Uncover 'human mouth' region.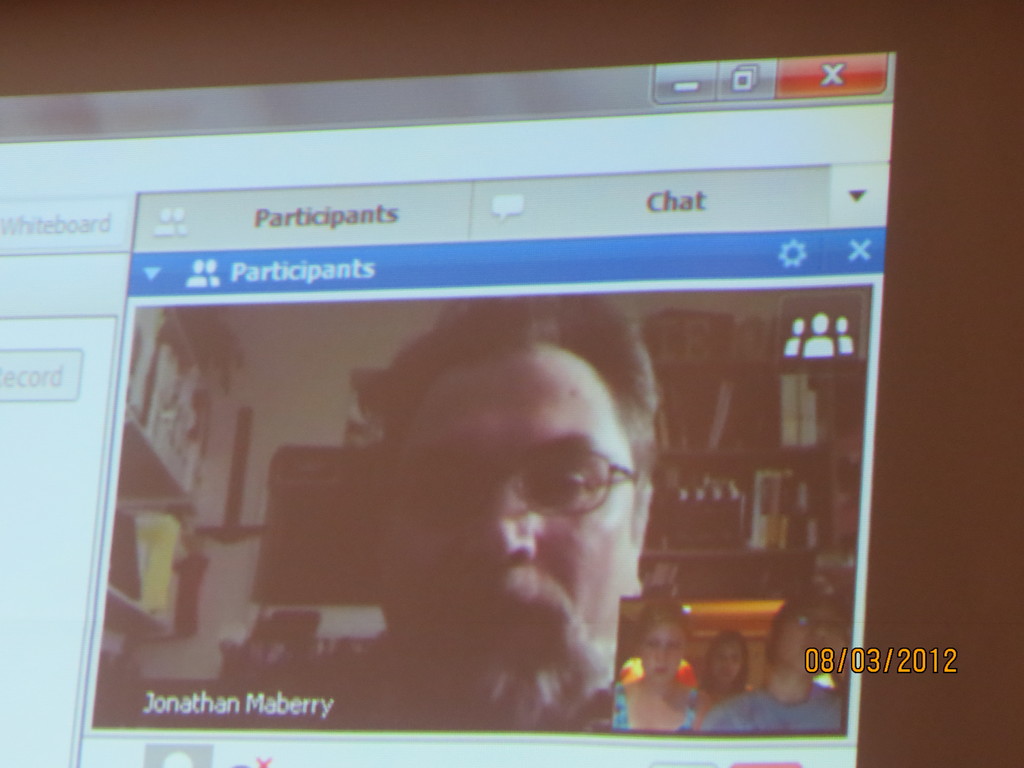
Uncovered: left=654, top=672, right=668, bottom=676.
